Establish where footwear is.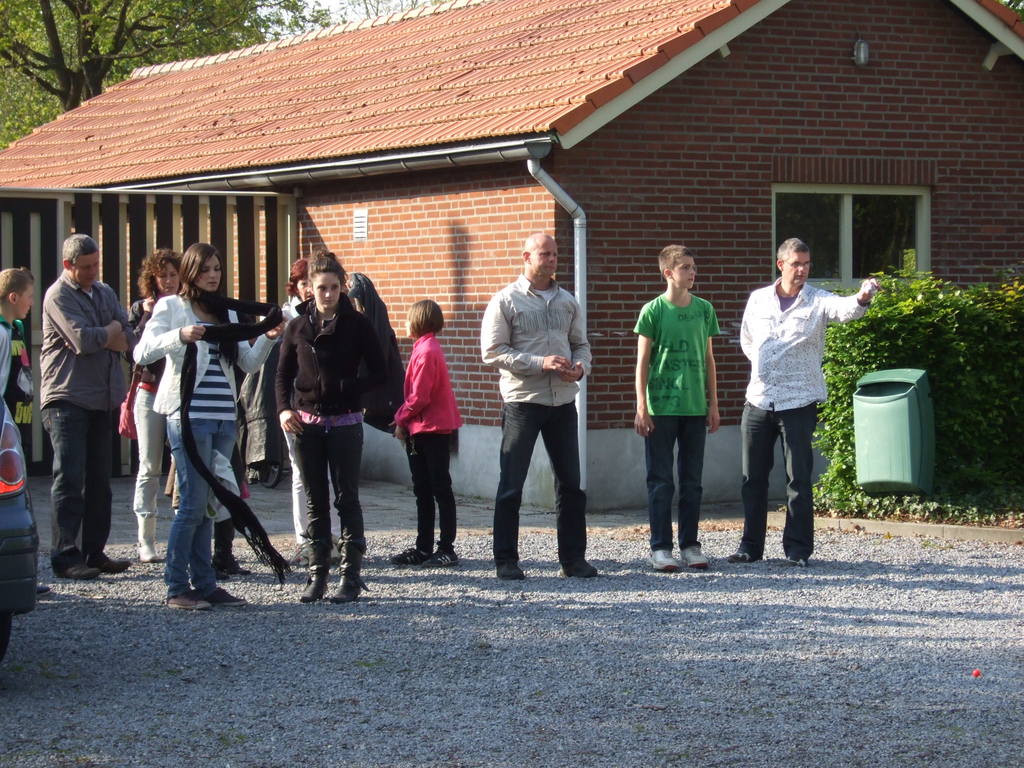
Established at left=330, top=536, right=371, bottom=602.
